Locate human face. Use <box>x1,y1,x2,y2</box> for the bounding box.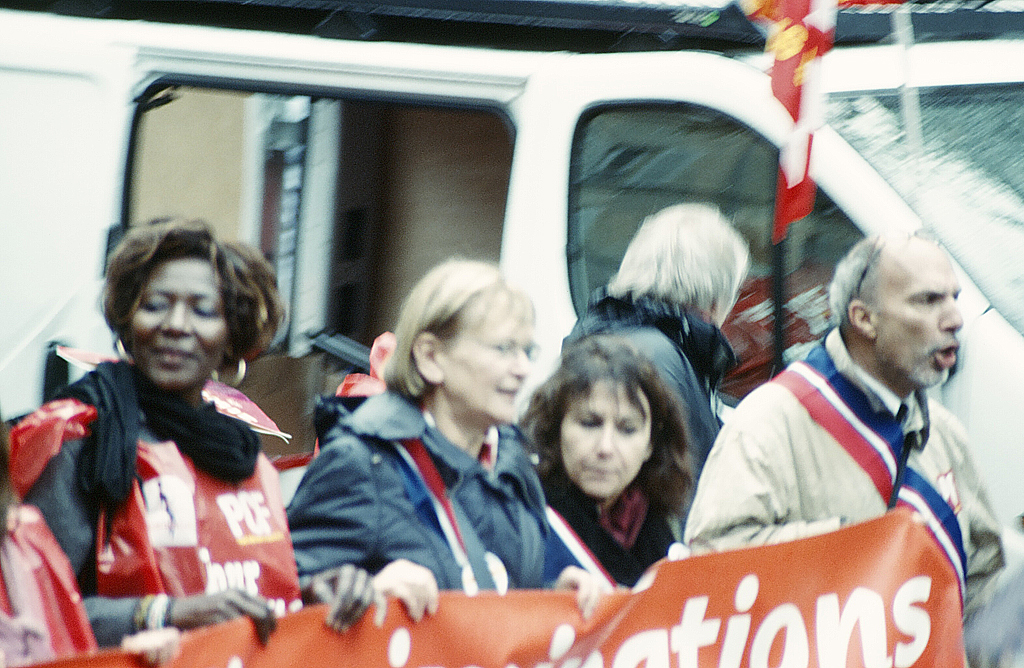
<box>881,242,965,387</box>.
